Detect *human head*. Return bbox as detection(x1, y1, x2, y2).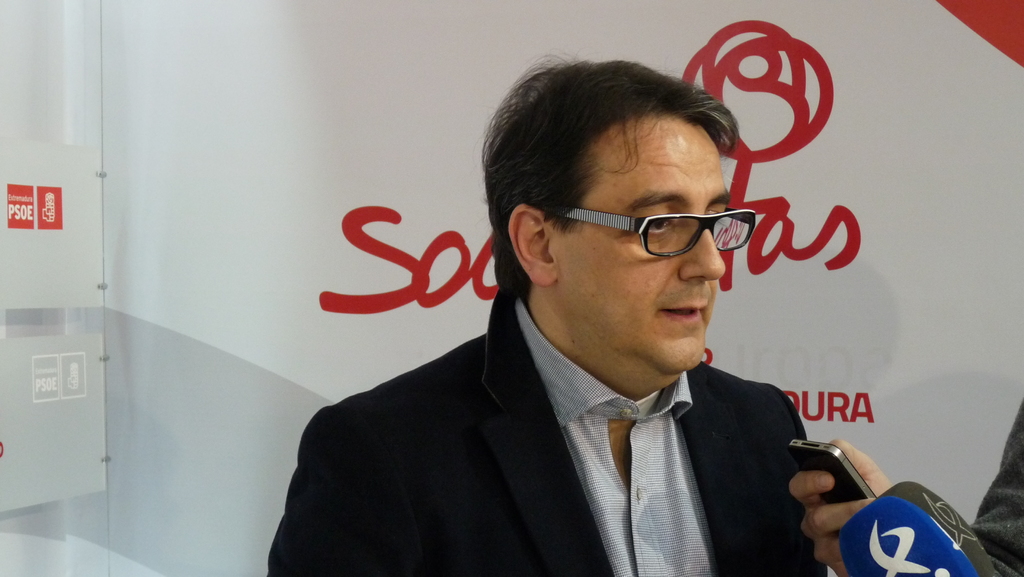
detection(483, 46, 739, 377).
